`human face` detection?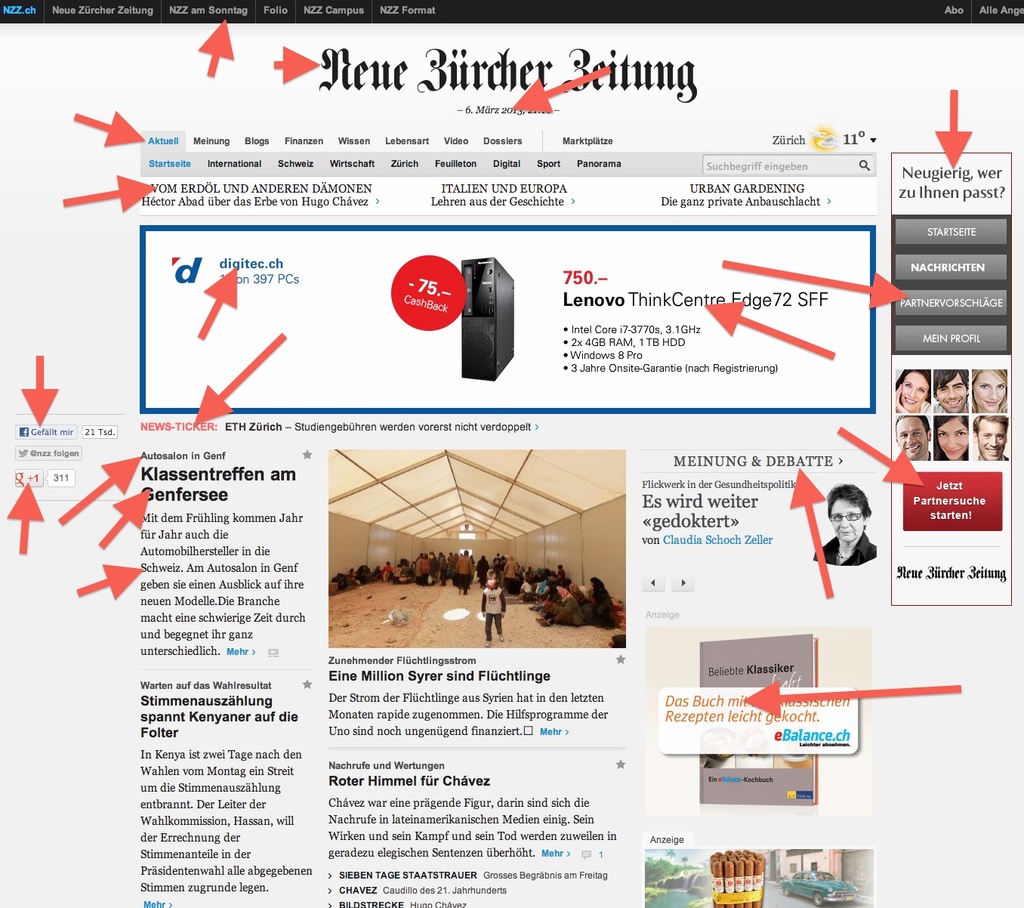
x1=975 y1=363 x2=1012 y2=407
